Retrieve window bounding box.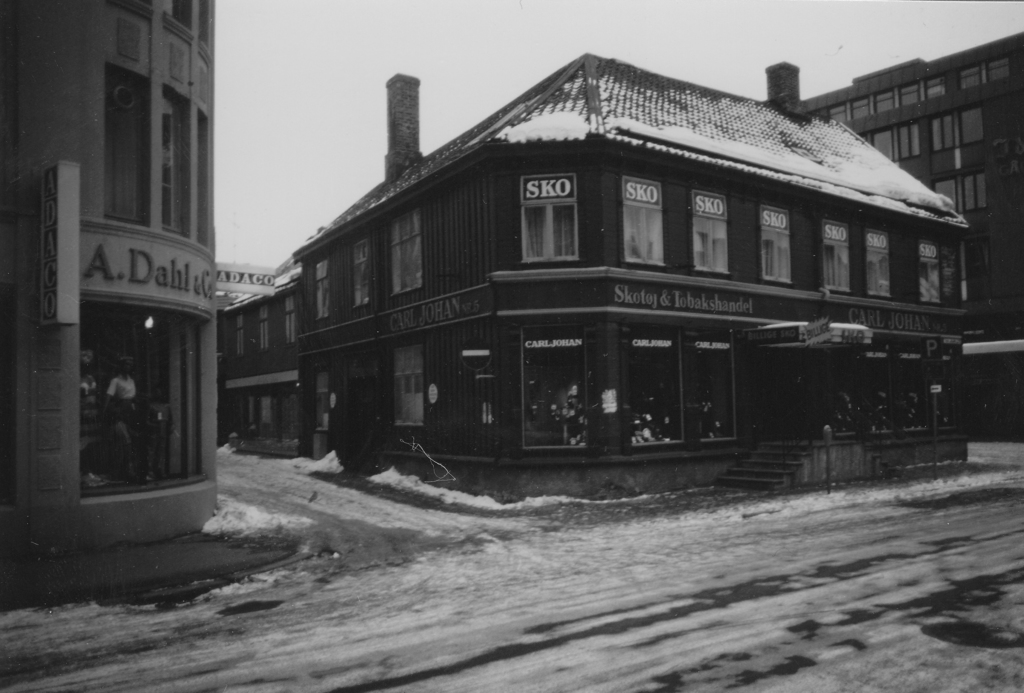
Bounding box: bbox(308, 254, 332, 327).
